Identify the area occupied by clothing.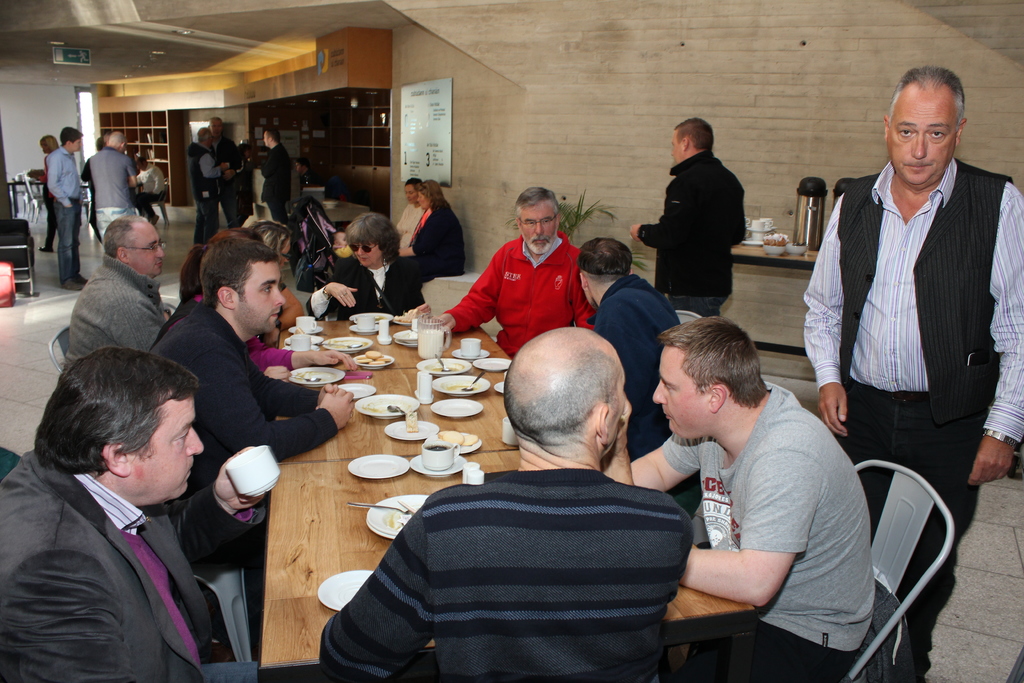
Area: crop(803, 157, 1023, 682).
